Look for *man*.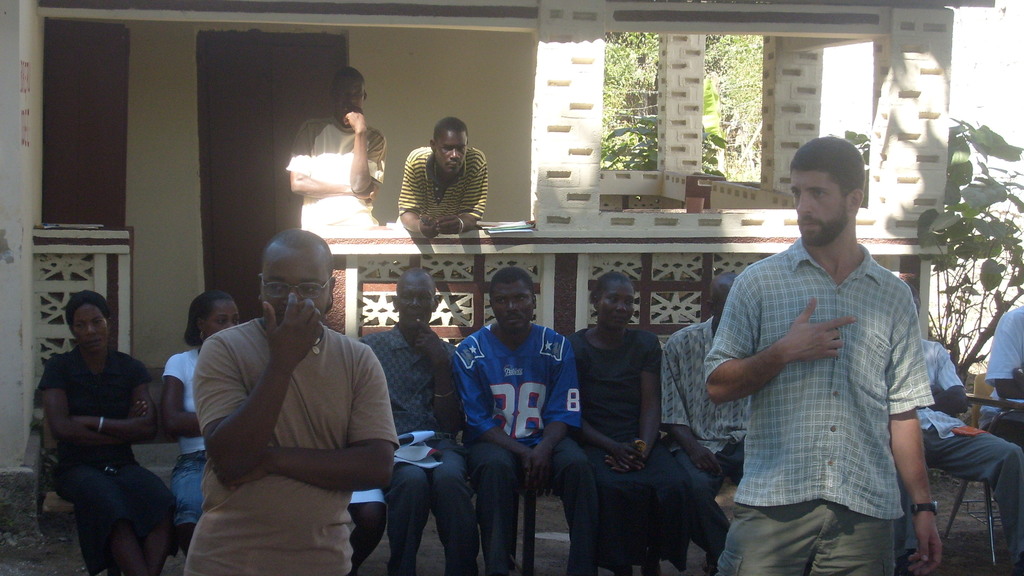
Found: BBox(695, 133, 932, 558).
